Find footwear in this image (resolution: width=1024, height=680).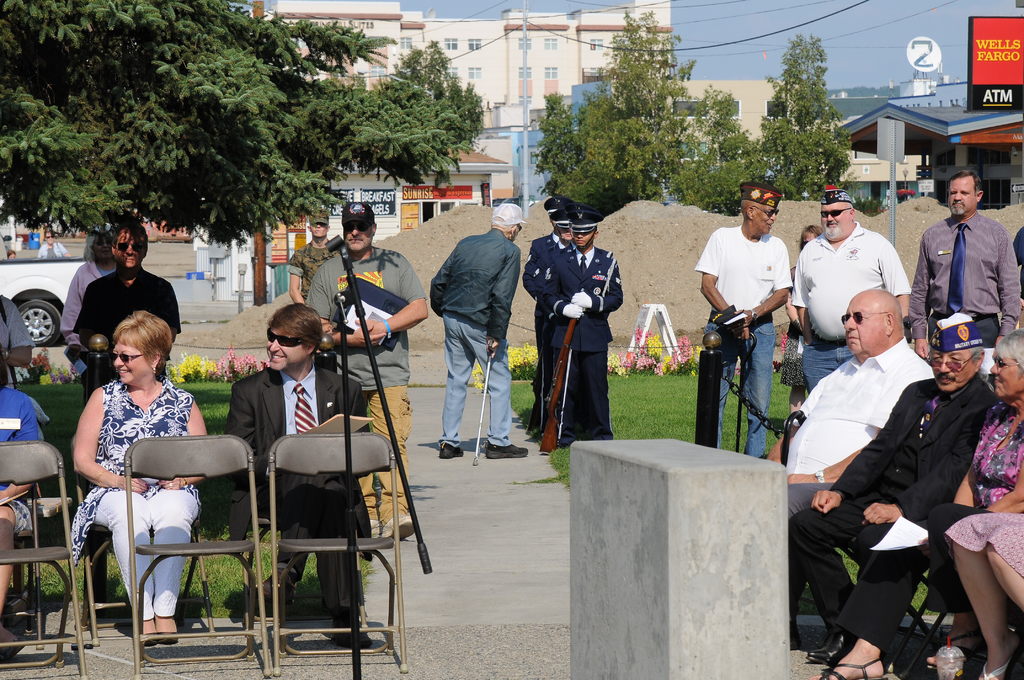
977 655 1011 679.
